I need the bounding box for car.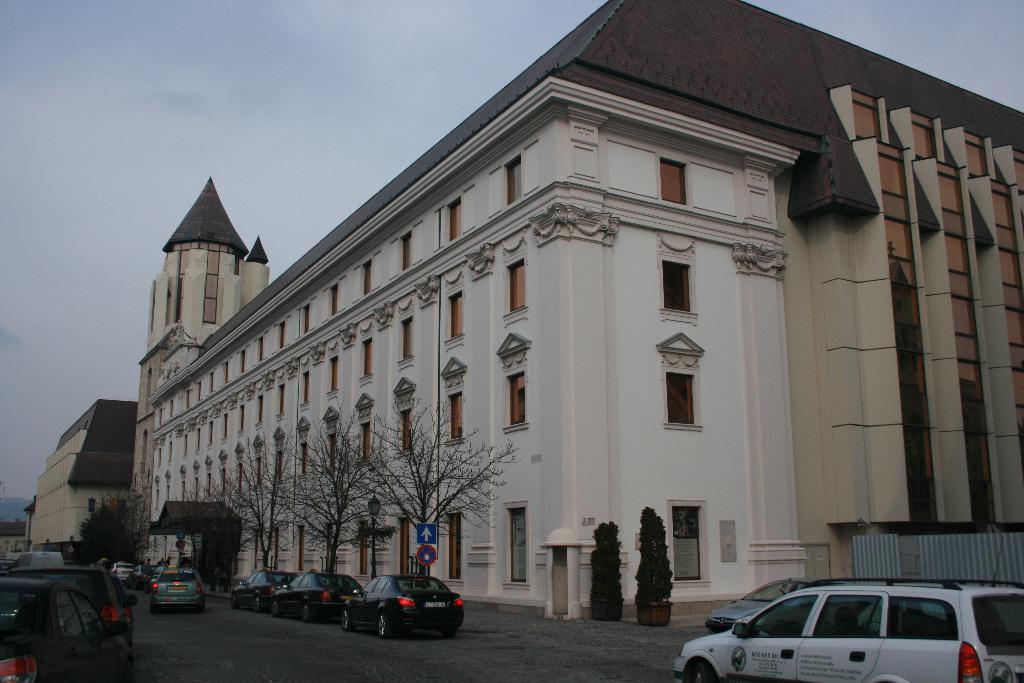
Here it is: <bbox>349, 569, 463, 643</bbox>.
